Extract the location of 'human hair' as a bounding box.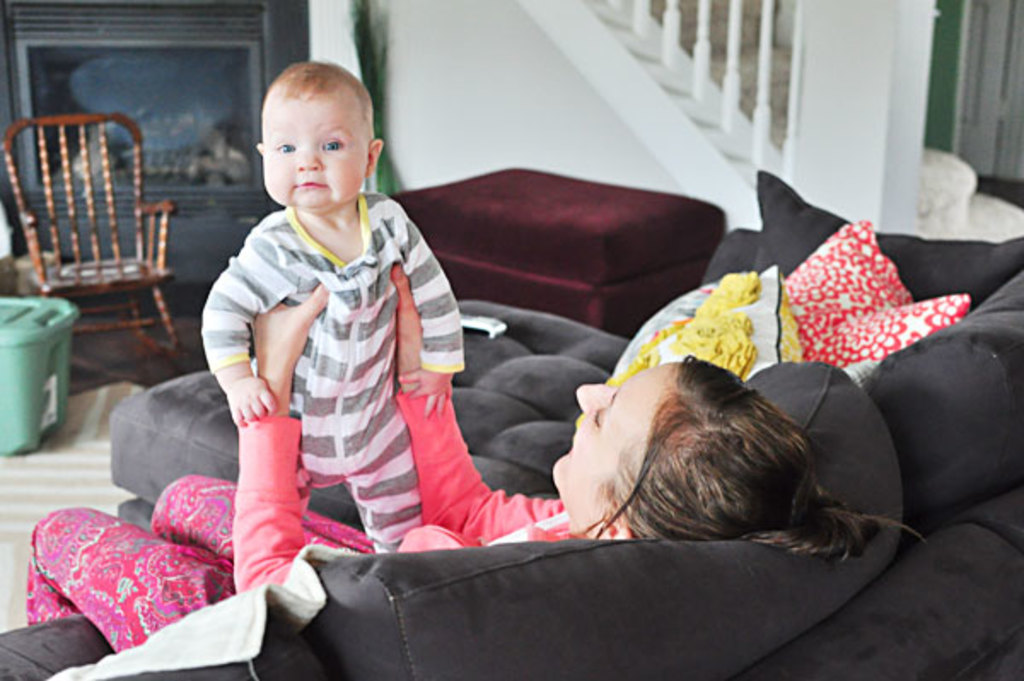
region(561, 372, 850, 556).
